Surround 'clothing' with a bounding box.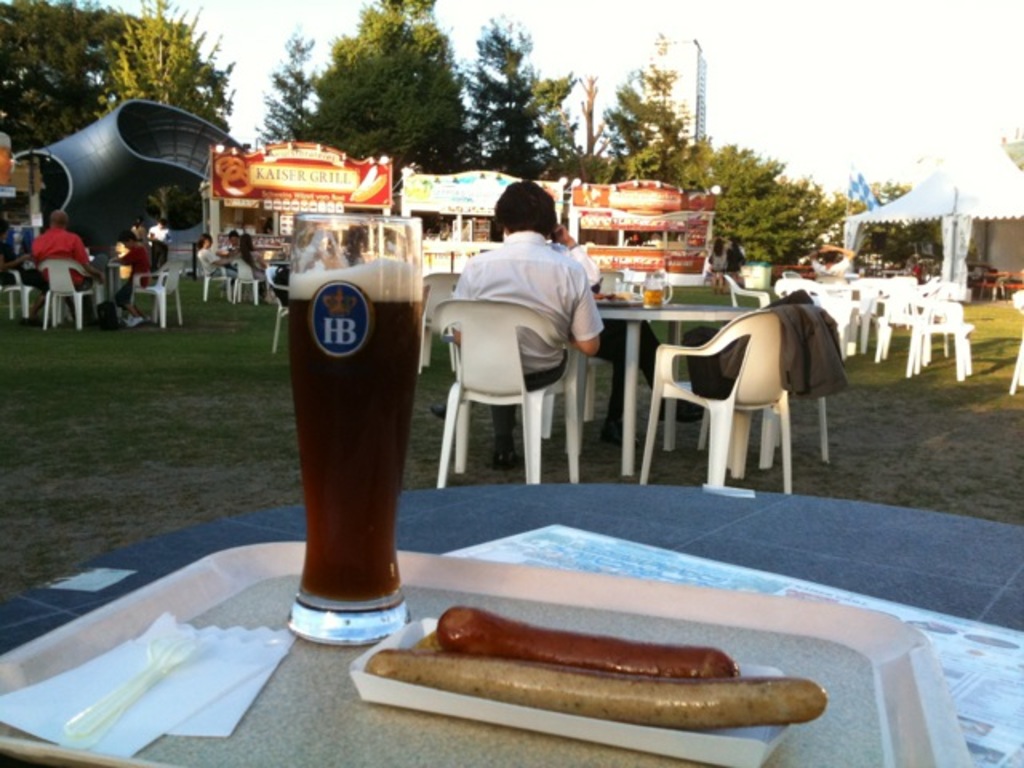
<box>427,234,598,485</box>.
